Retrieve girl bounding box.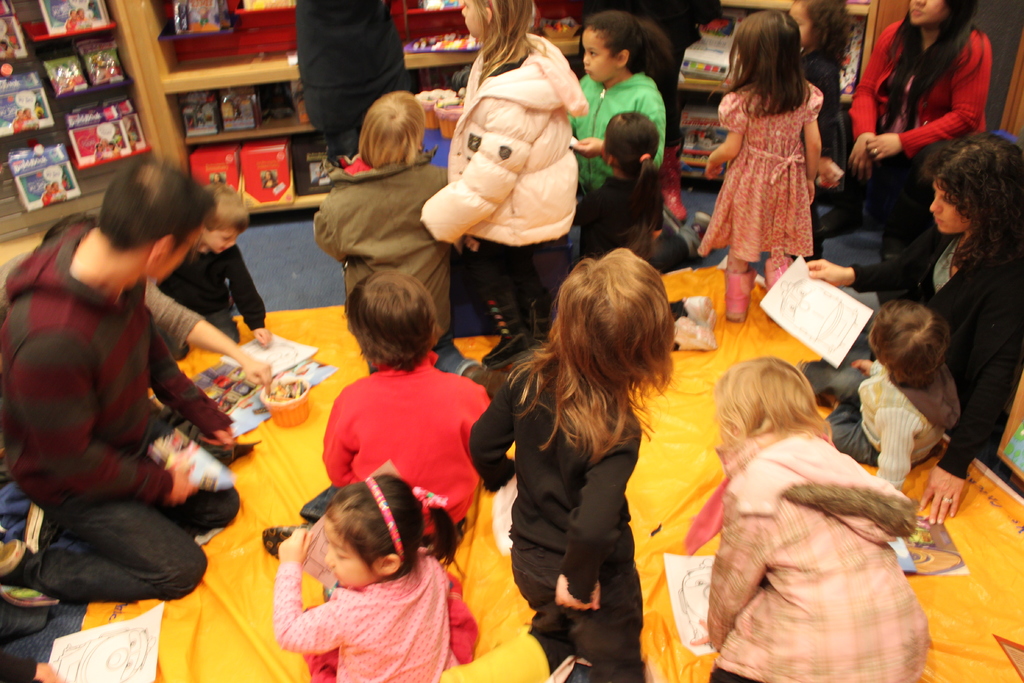
Bounding box: {"x1": 273, "y1": 473, "x2": 456, "y2": 682}.
